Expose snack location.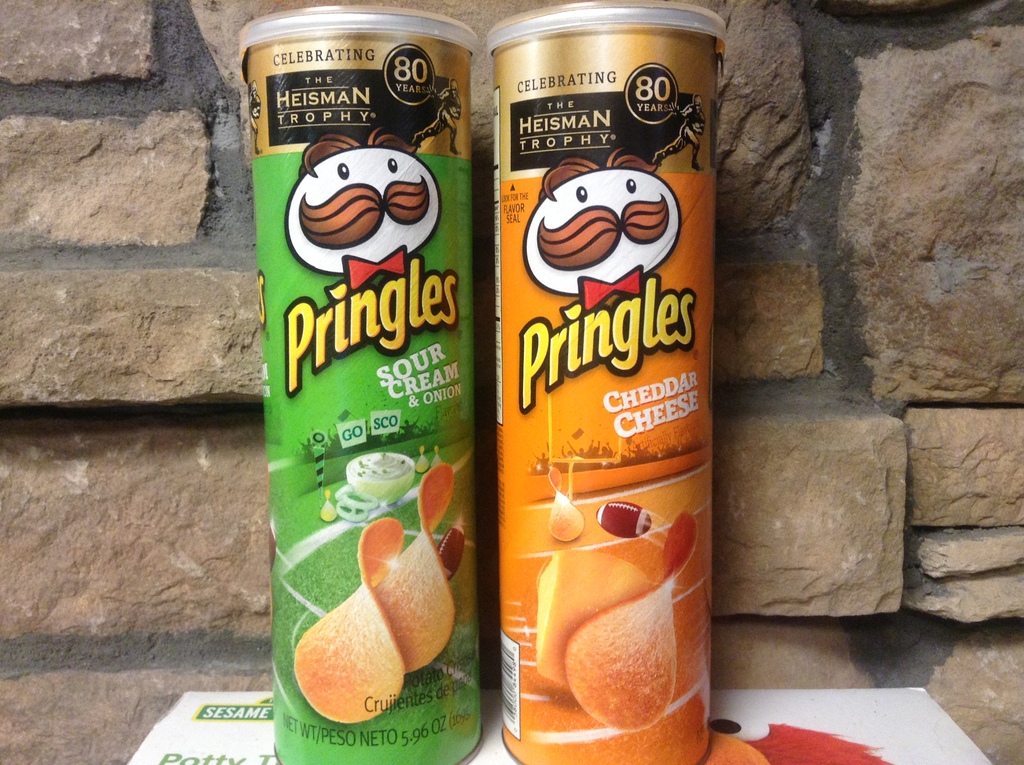
Exposed at 297, 514, 419, 730.
